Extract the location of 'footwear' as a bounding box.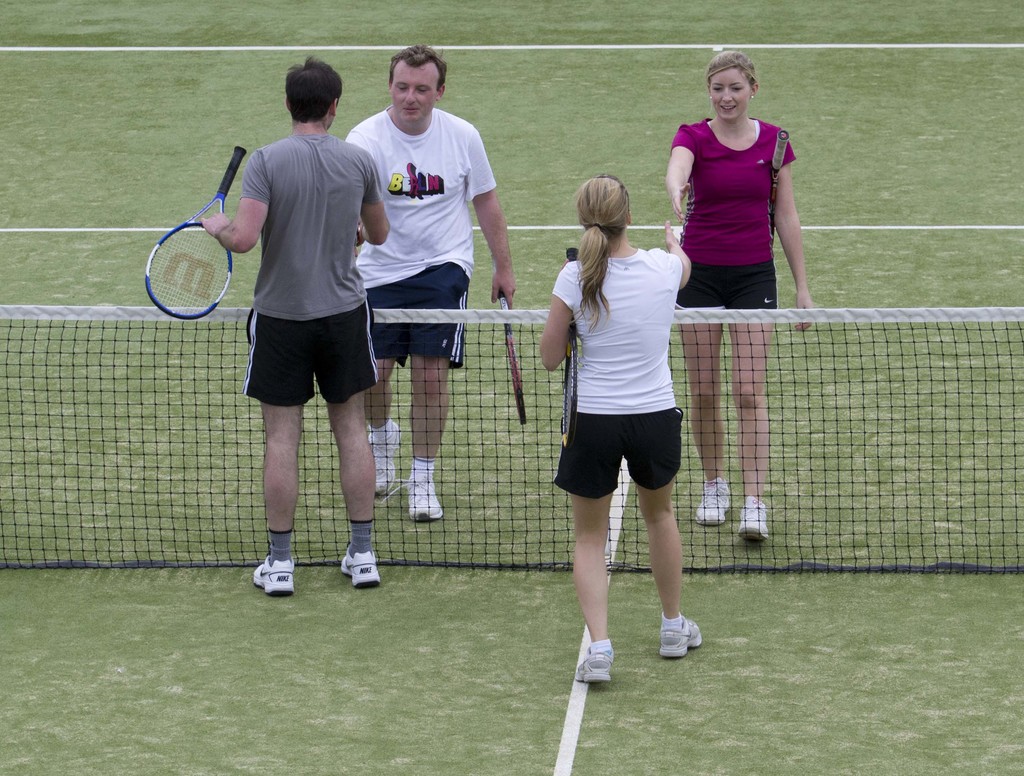
694:479:732:527.
